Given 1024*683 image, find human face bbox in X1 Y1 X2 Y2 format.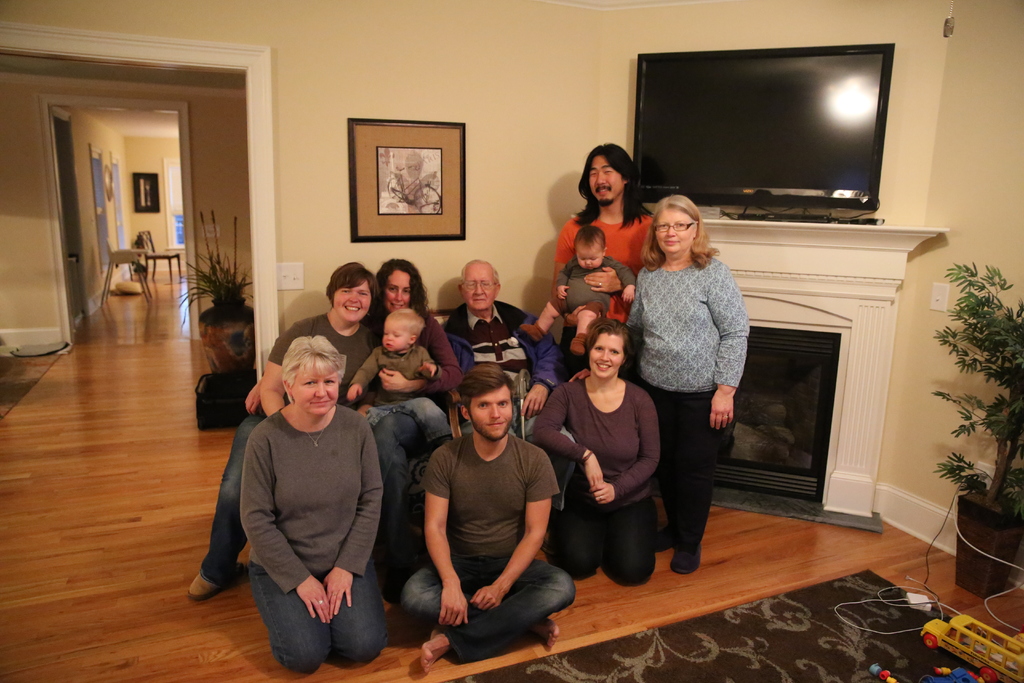
388 265 409 309.
